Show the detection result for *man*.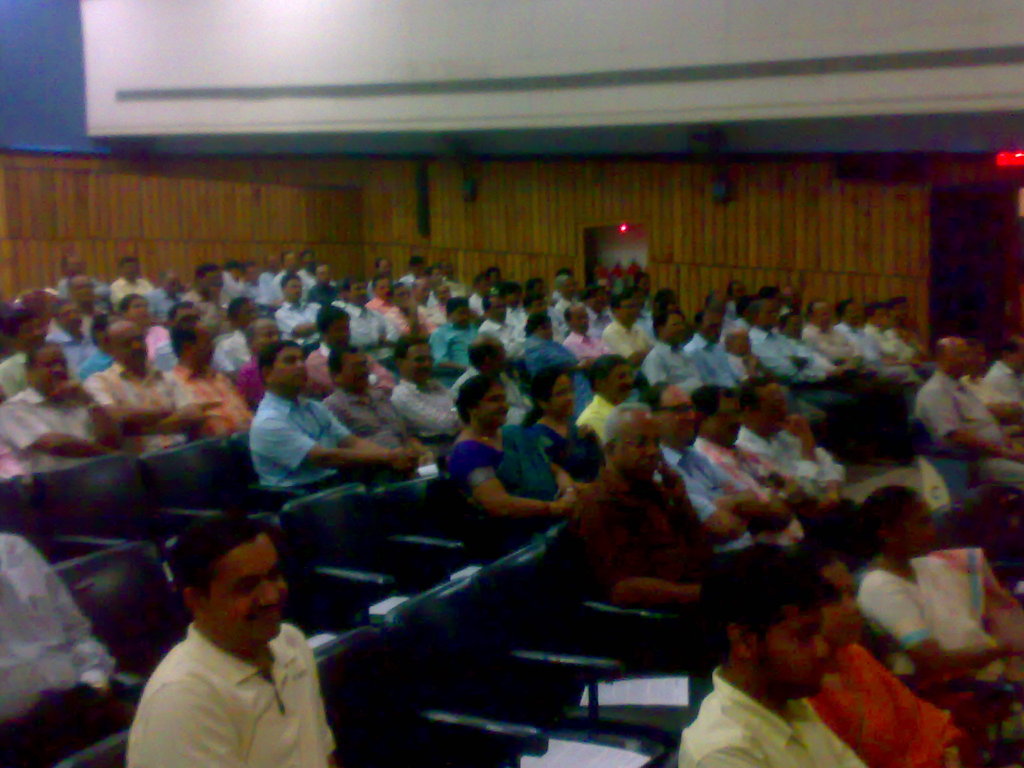
[x1=100, y1=520, x2=376, y2=767].
